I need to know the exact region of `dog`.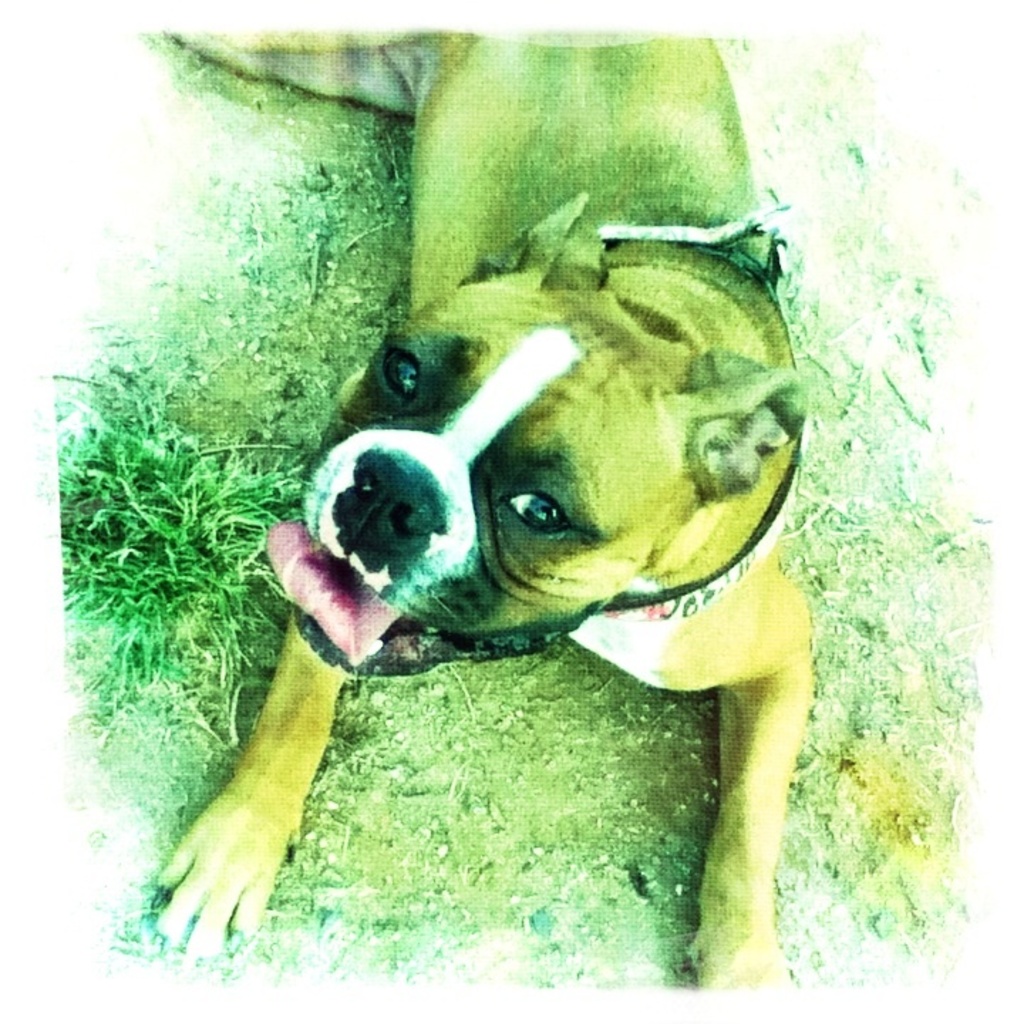
Region: [148, 30, 821, 994].
